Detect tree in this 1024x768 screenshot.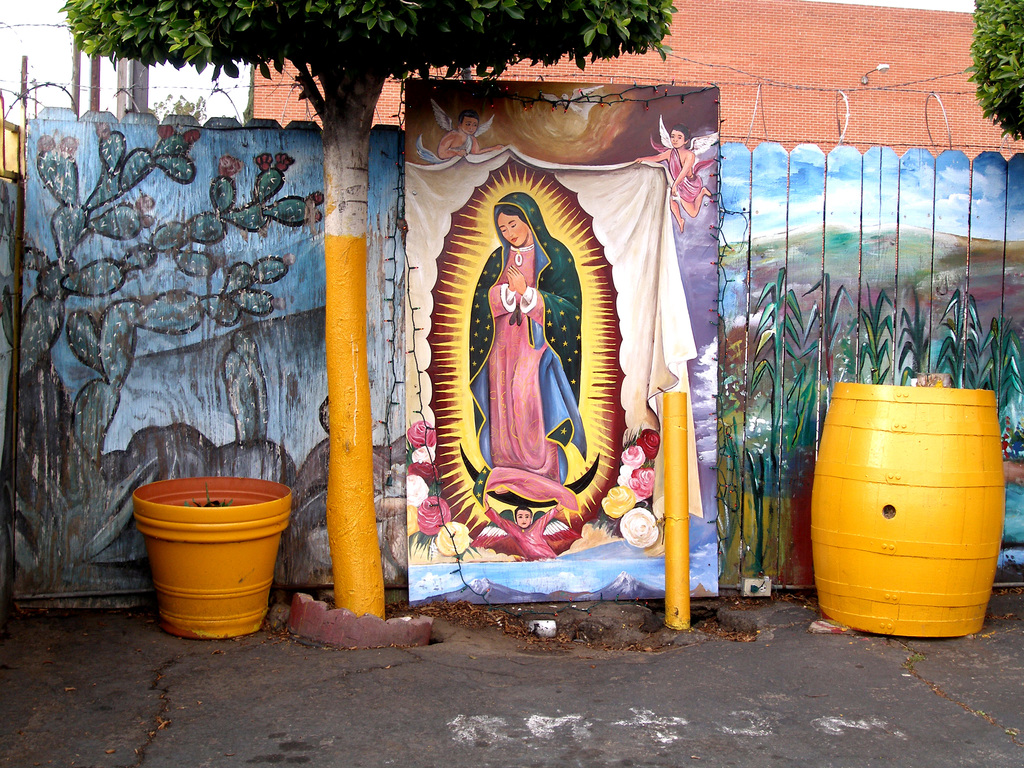
Detection: detection(975, 0, 1023, 143).
